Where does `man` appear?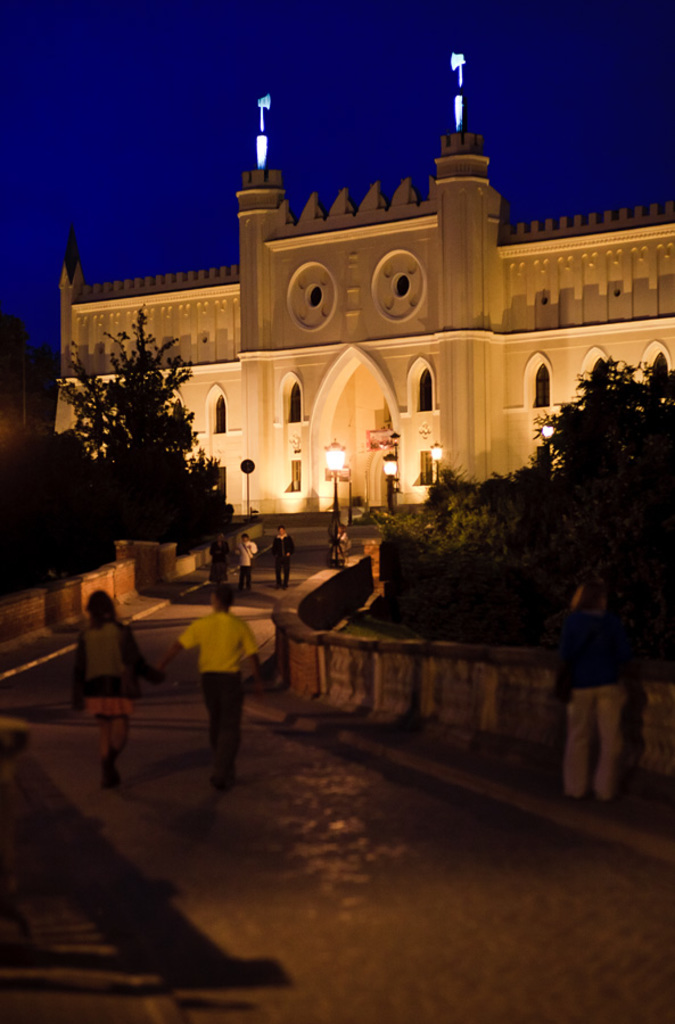
Appears at {"left": 271, "top": 523, "right": 296, "bottom": 589}.
